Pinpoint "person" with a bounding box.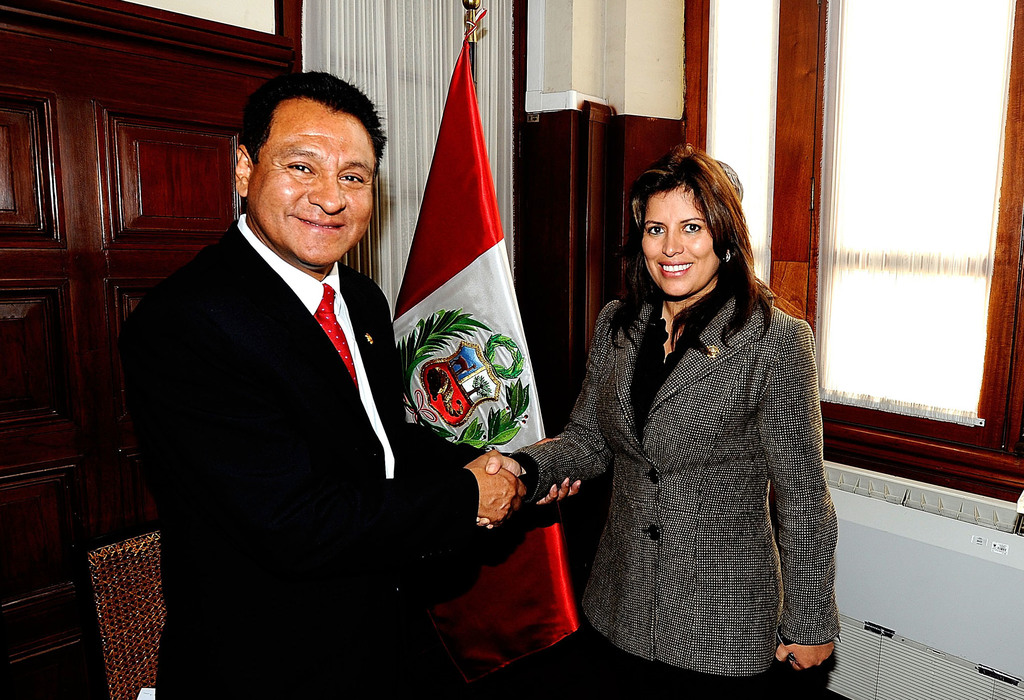
(154,72,582,699).
